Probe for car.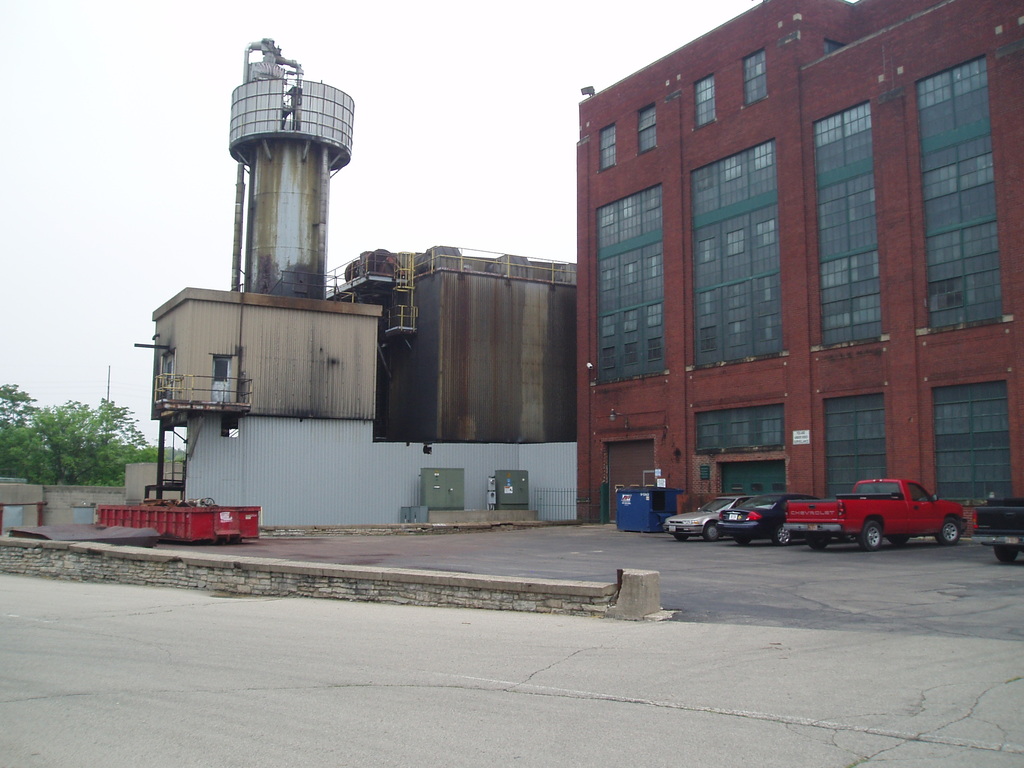
Probe result: 719, 488, 830, 547.
